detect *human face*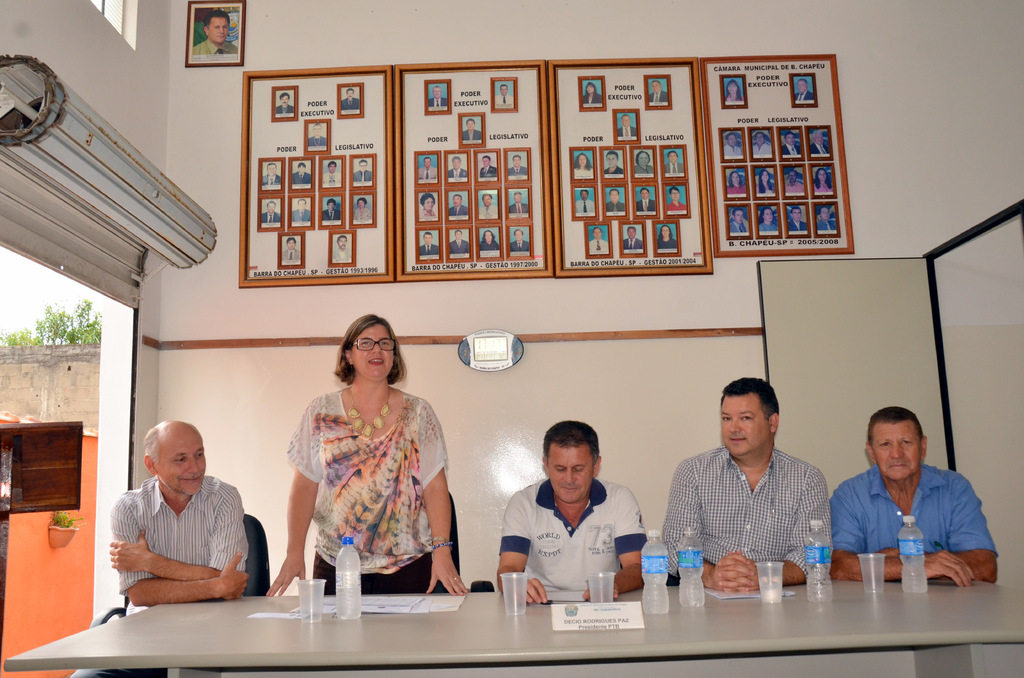
{"x1": 872, "y1": 423, "x2": 924, "y2": 480}
